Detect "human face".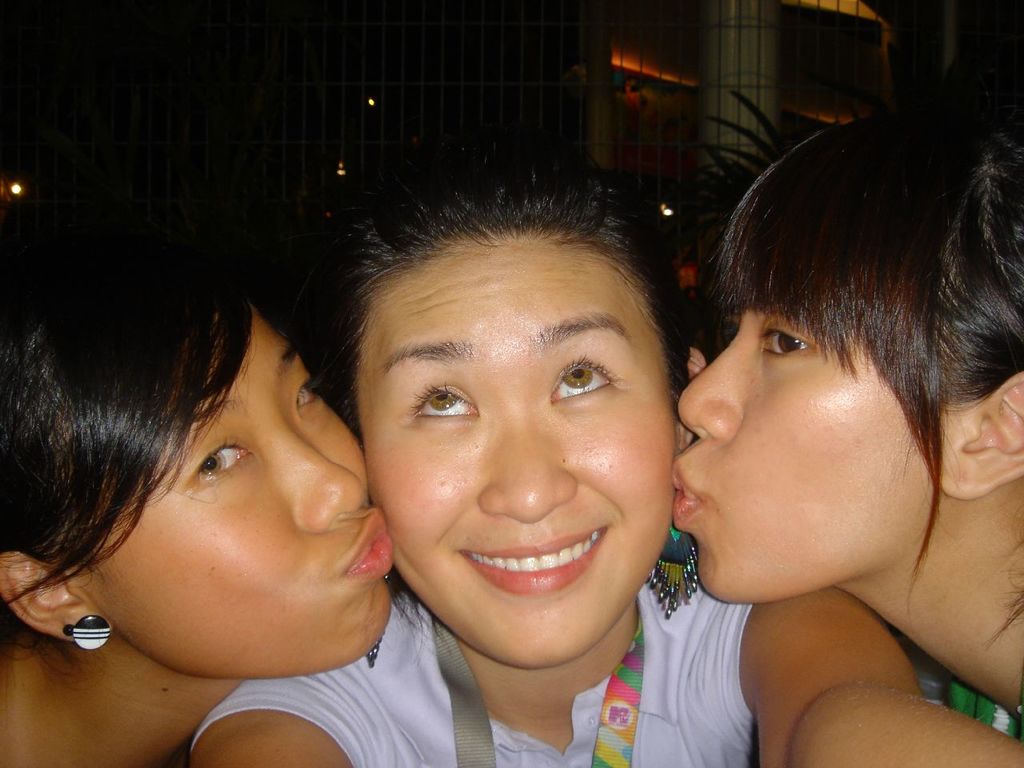
Detected at bbox(364, 234, 676, 666).
